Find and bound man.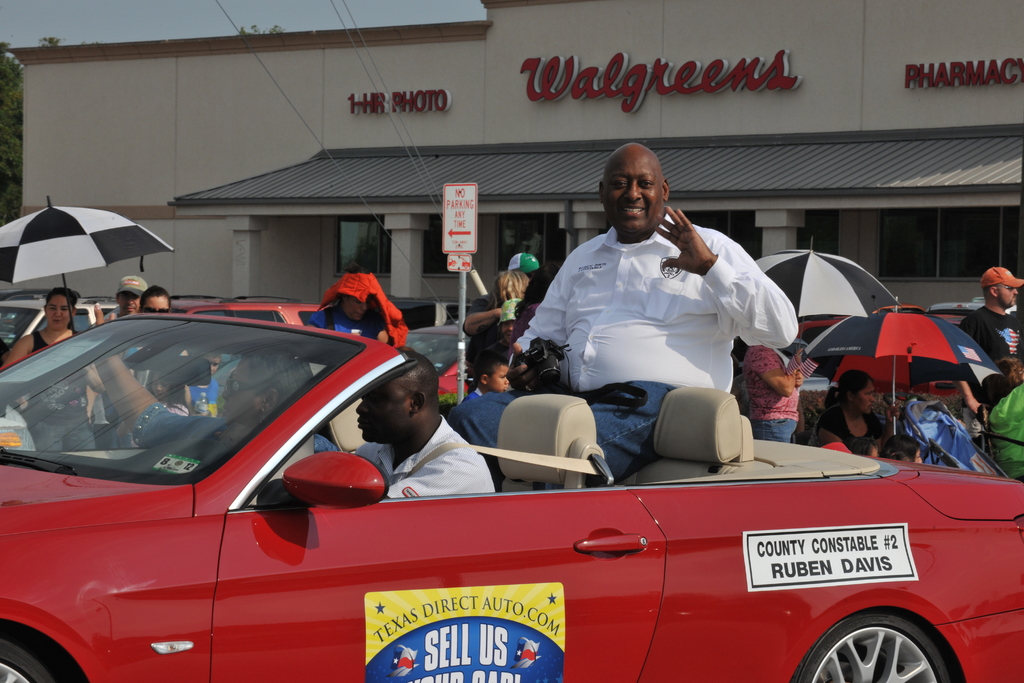
Bound: pyautogui.locateOnScreen(333, 350, 497, 508).
